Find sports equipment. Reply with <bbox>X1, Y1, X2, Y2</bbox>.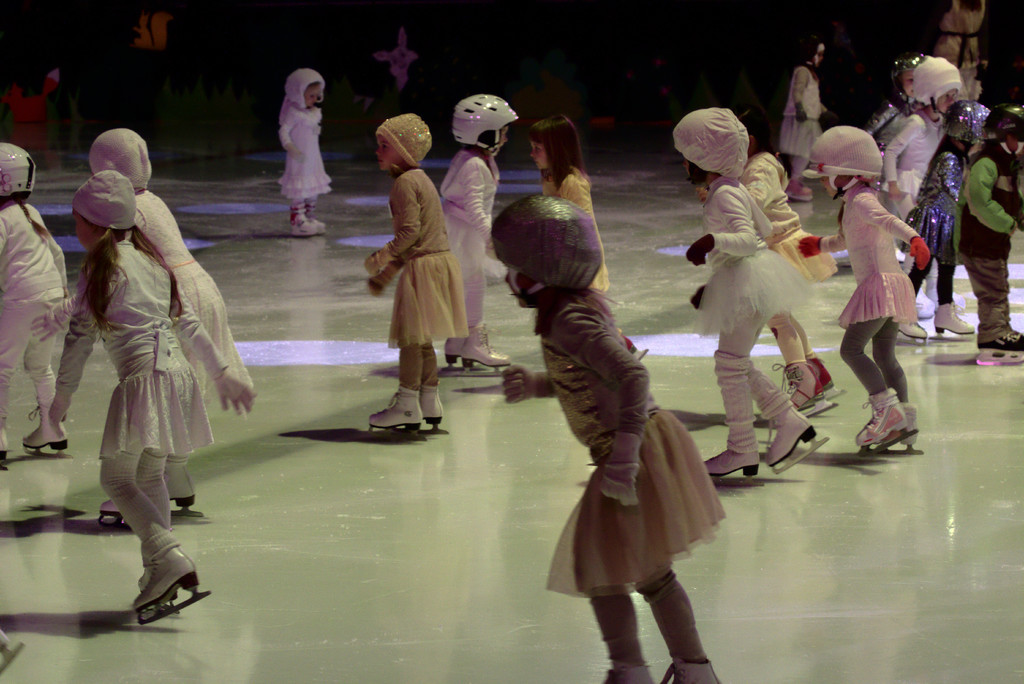
<bbox>130, 556, 207, 624</bbox>.
